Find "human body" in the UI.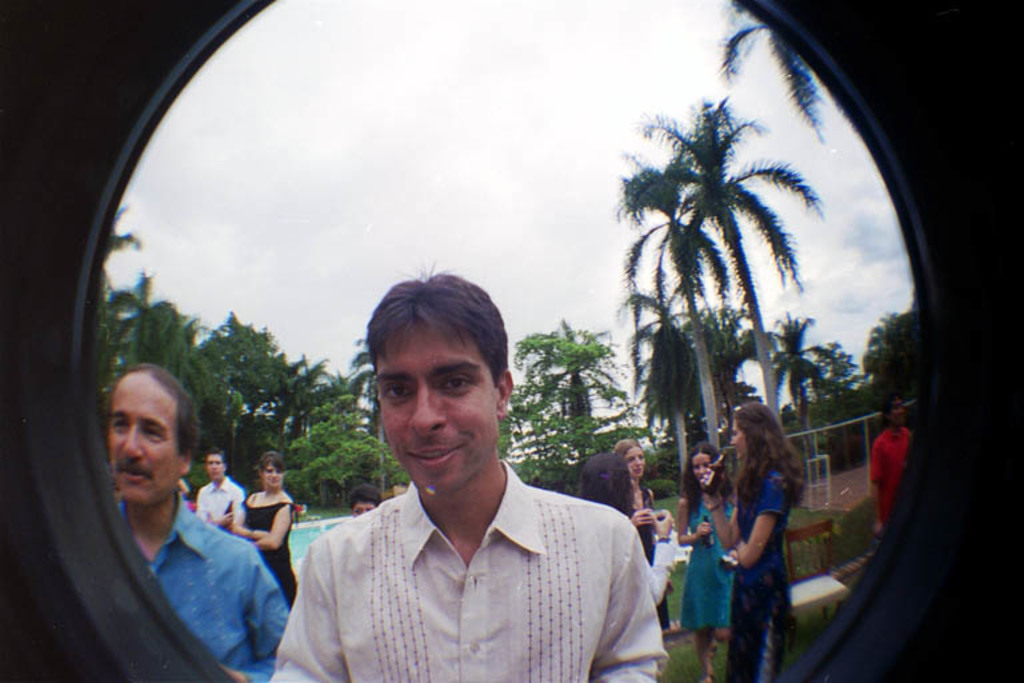
UI element at 111, 490, 292, 682.
